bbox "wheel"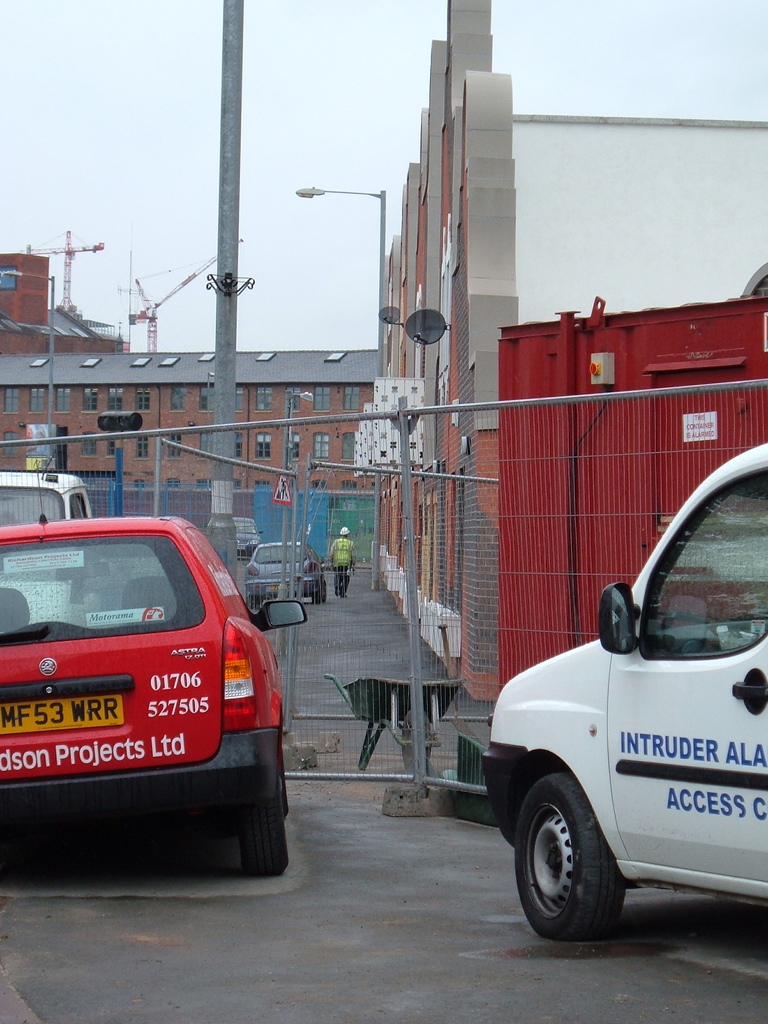
locate(321, 580, 326, 601)
